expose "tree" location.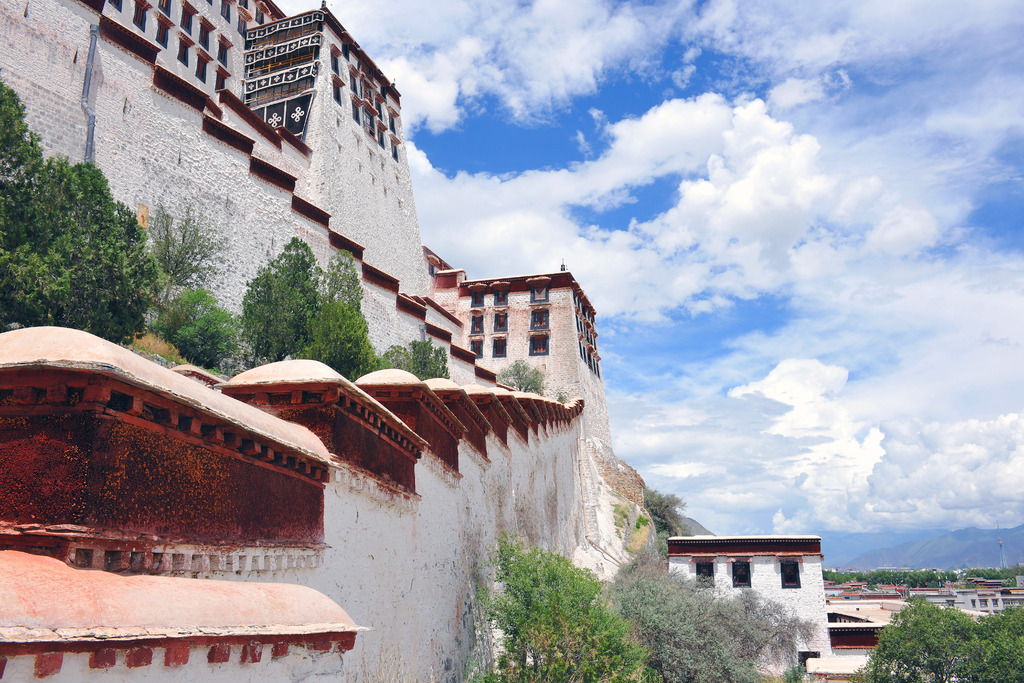
Exposed at 216 227 355 355.
